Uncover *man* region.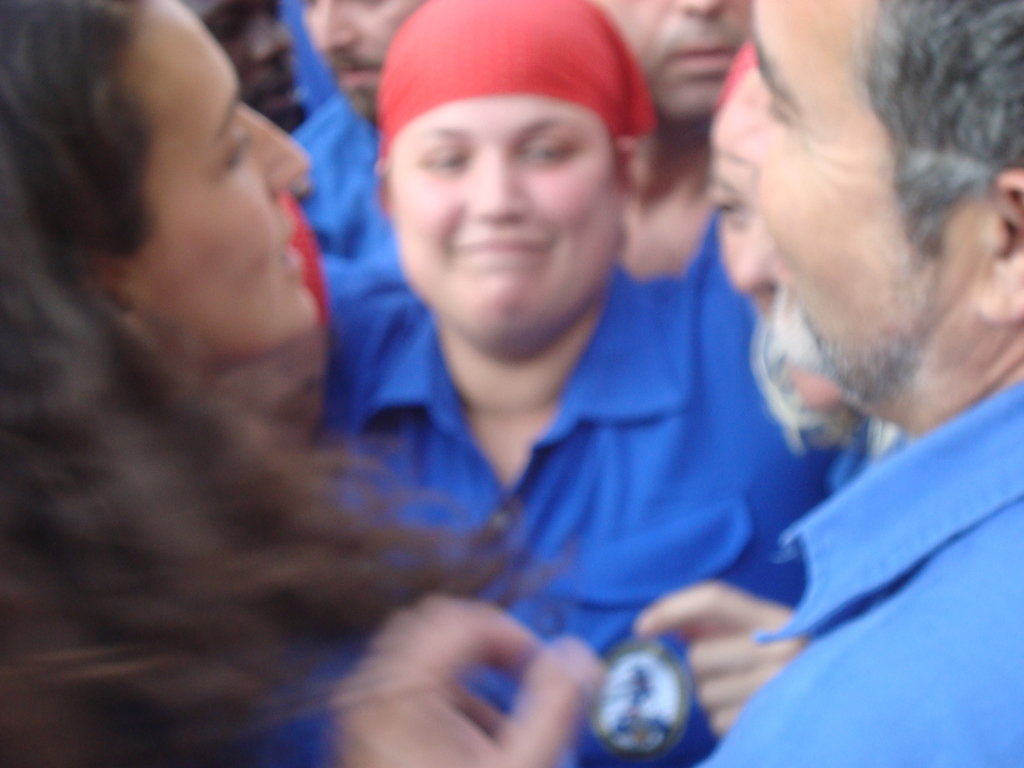
Uncovered: l=284, t=0, r=427, b=263.
